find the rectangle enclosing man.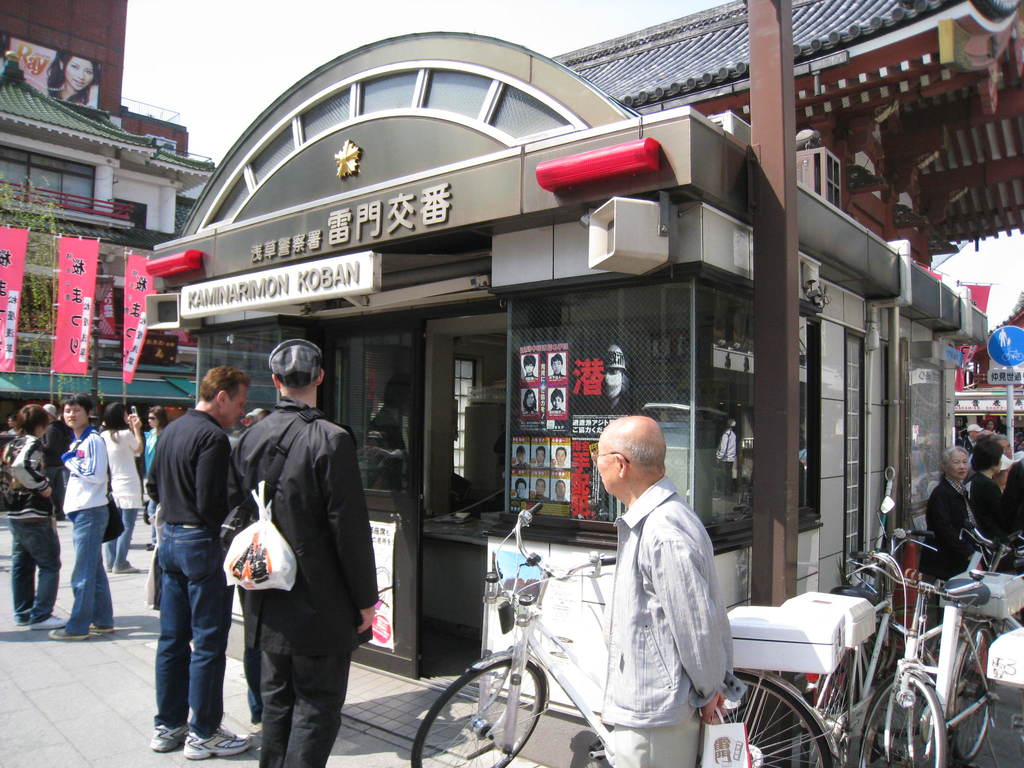
x1=40 y1=394 x2=118 y2=643.
